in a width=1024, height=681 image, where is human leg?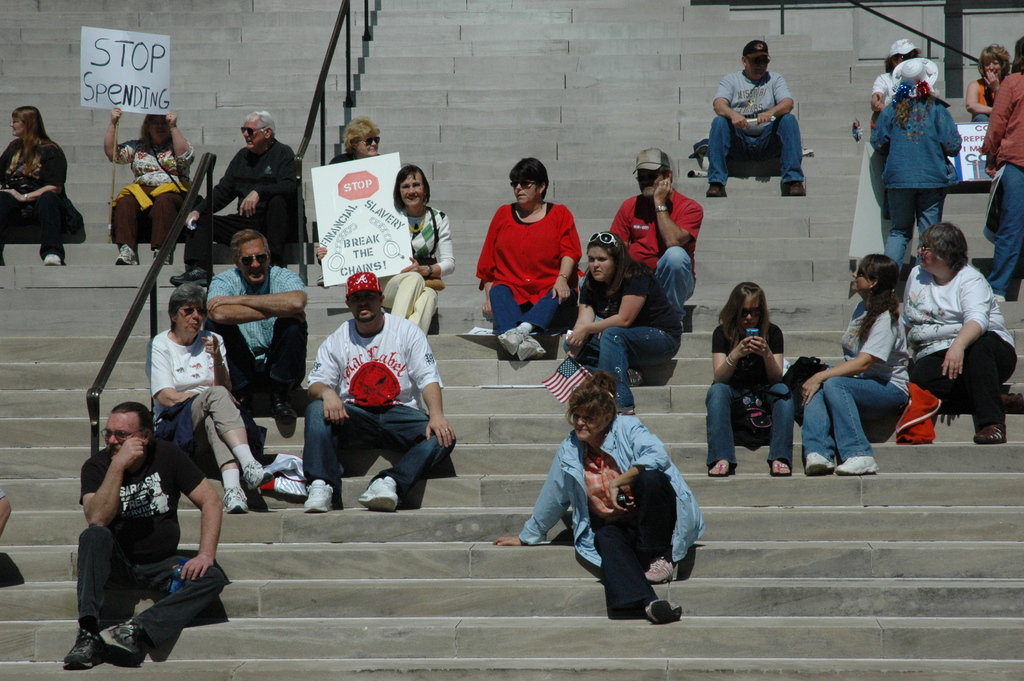
left=36, top=191, right=68, bottom=255.
